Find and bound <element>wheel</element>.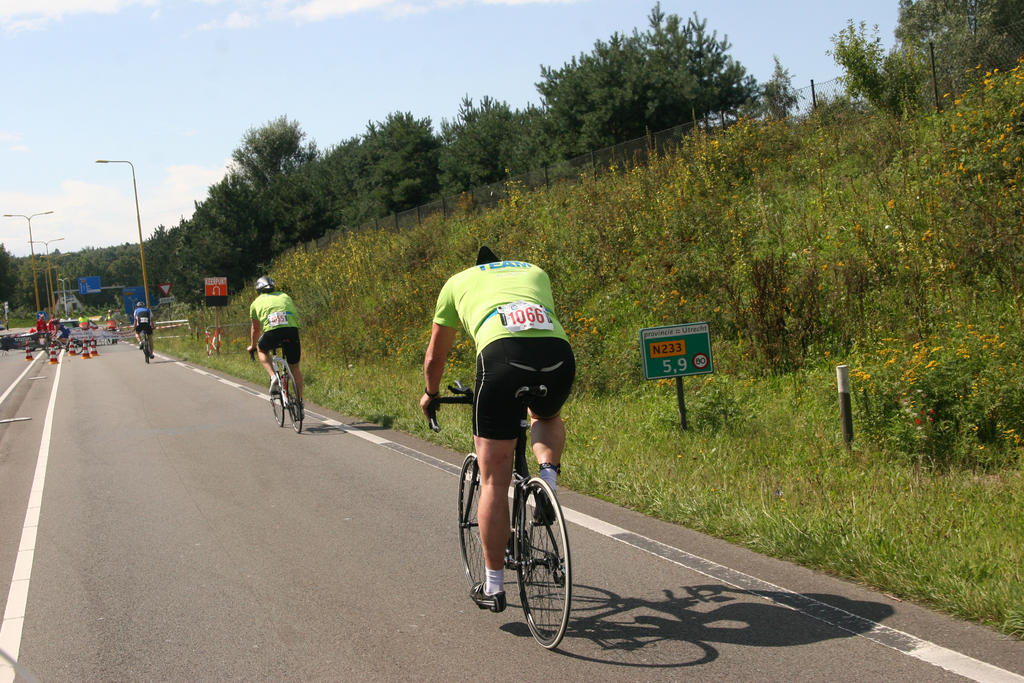
Bound: select_region(511, 477, 570, 646).
